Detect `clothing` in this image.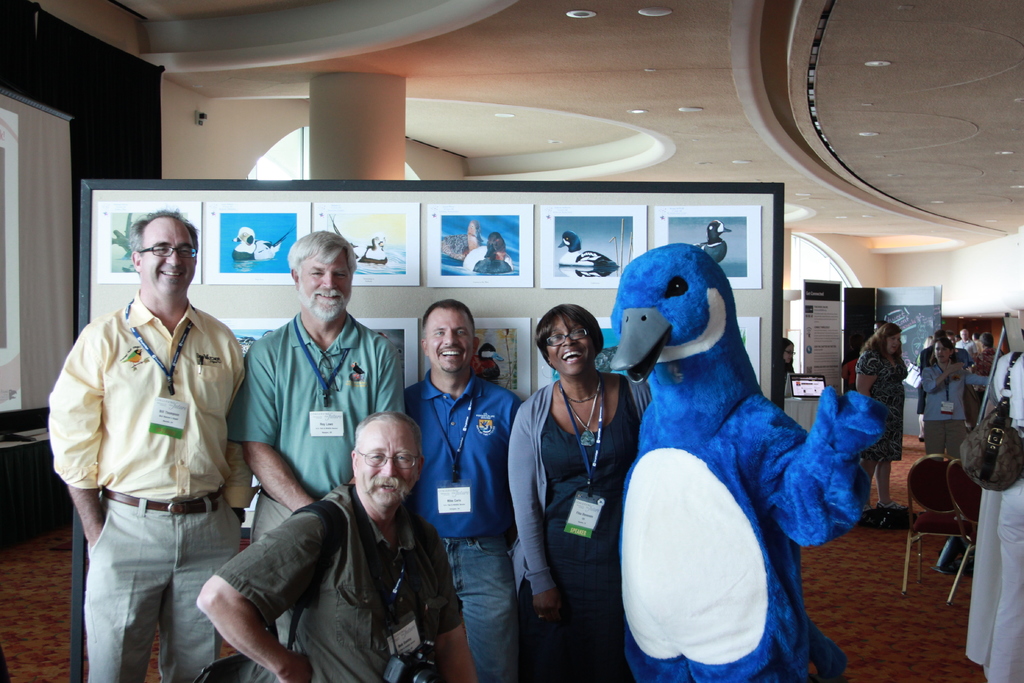
Detection: box(954, 349, 968, 360).
